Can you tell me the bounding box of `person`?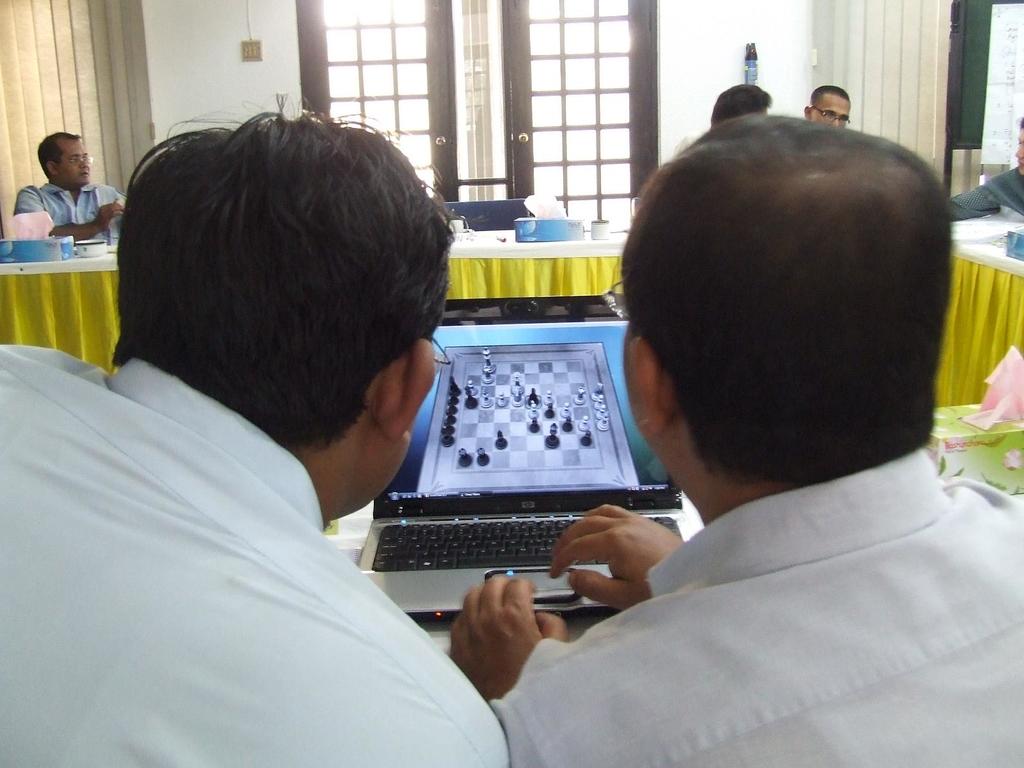
bbox=(0, 92, 509, 767).
